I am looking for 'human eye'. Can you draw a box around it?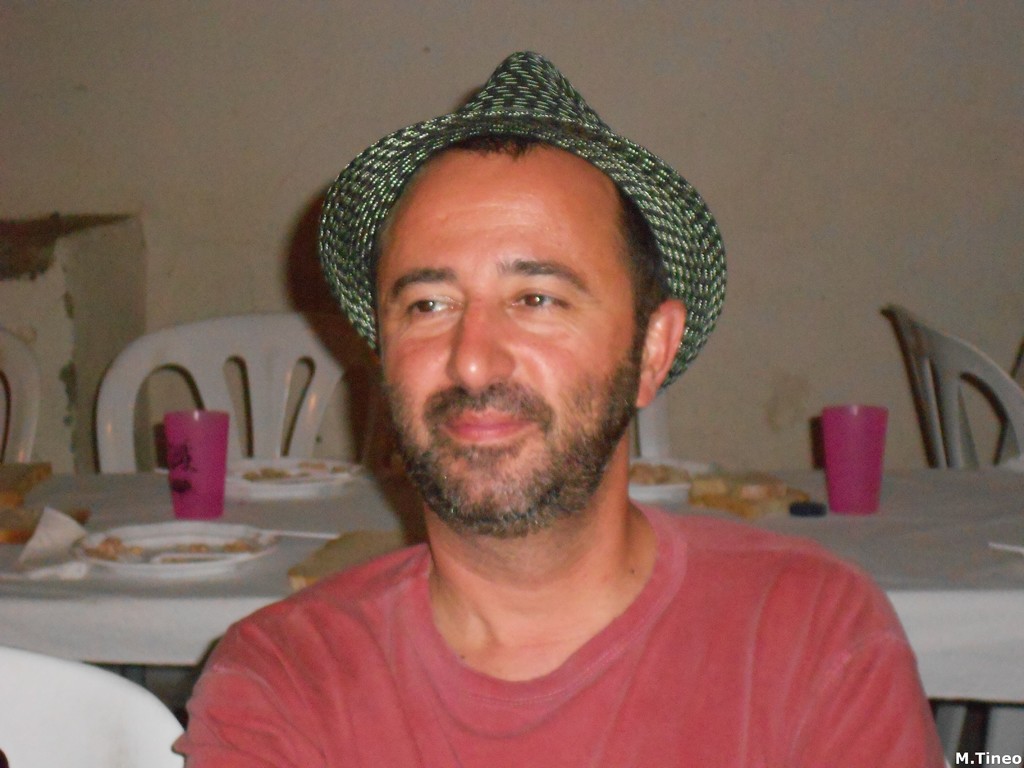
Sure, the bounding box is <region>509, 280, 573, 318</region>.
